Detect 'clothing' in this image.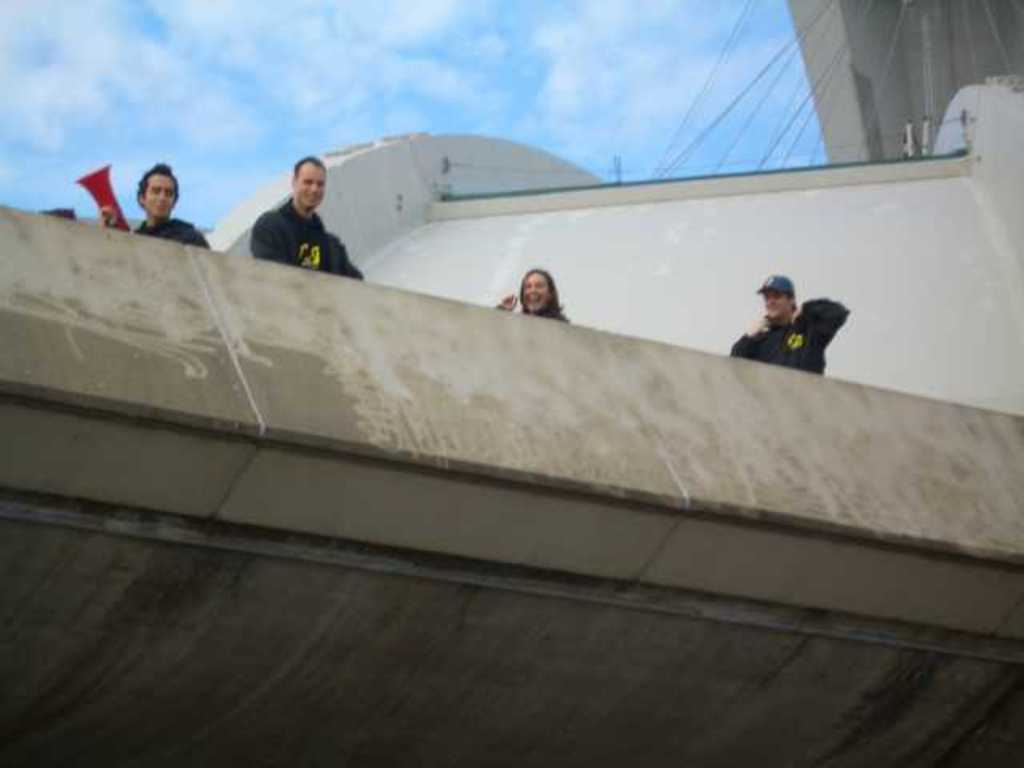
Detection: 731/298/850/376.
